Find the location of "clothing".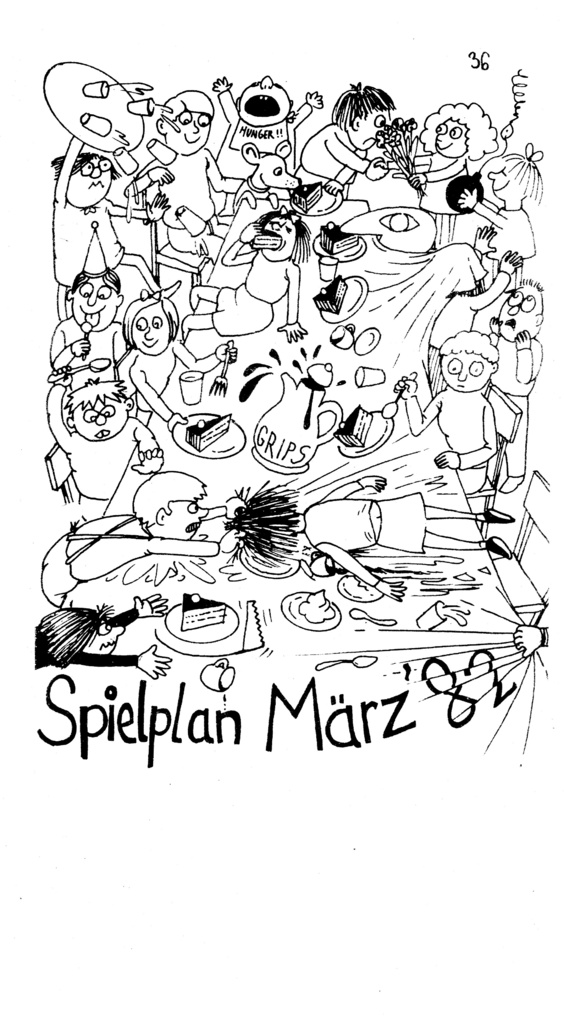
Location: (537,628,549,650).
